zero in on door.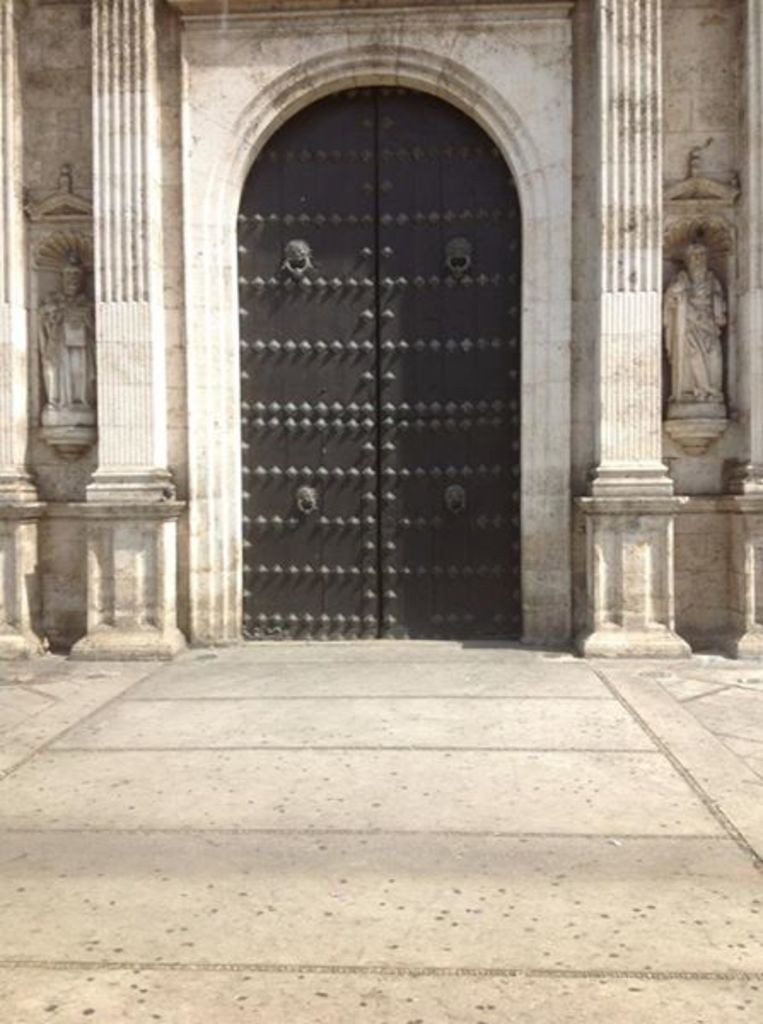
Zeroed in: 234:87:384:640.
